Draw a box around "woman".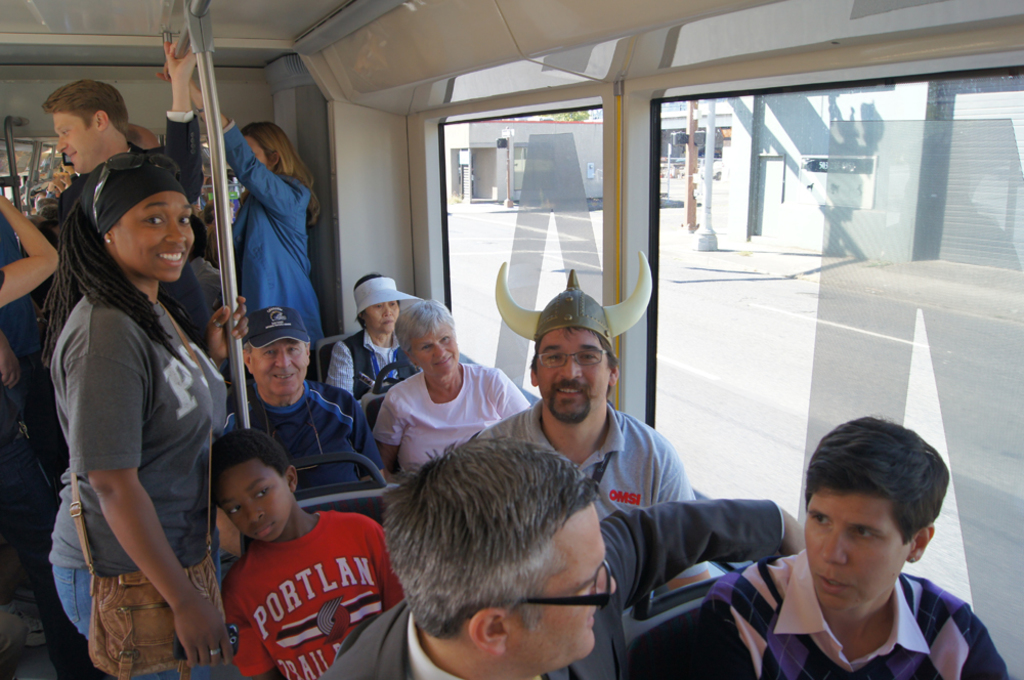
(44,154,249,679).
